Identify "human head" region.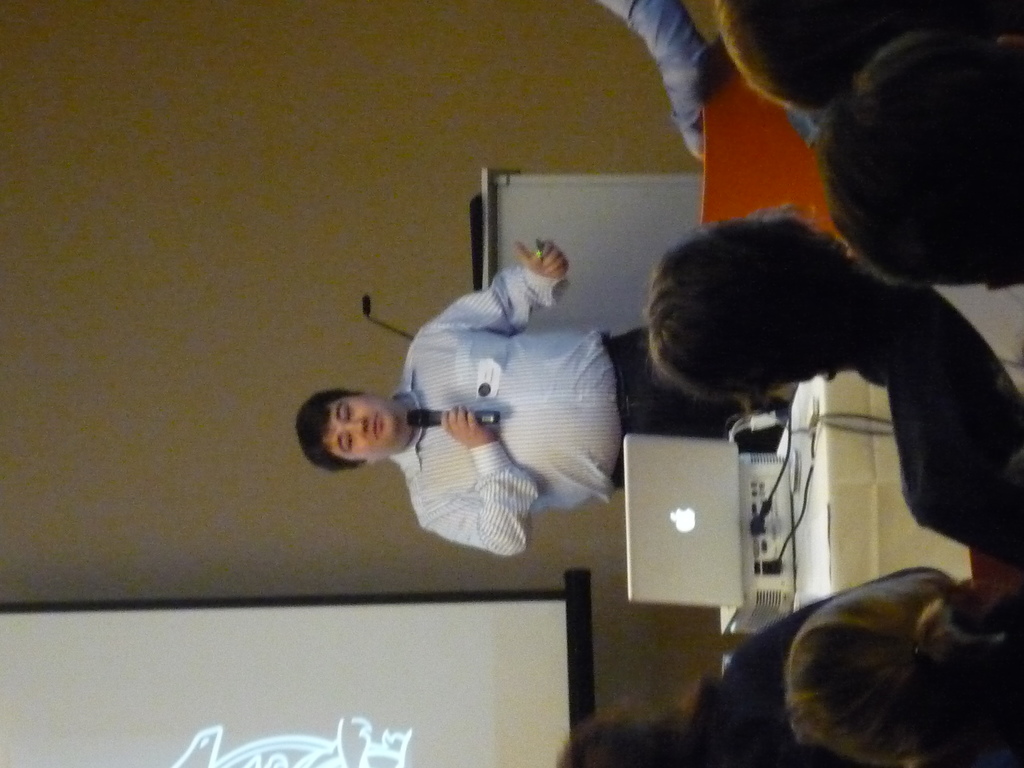
Region: 299,383,406,467.
